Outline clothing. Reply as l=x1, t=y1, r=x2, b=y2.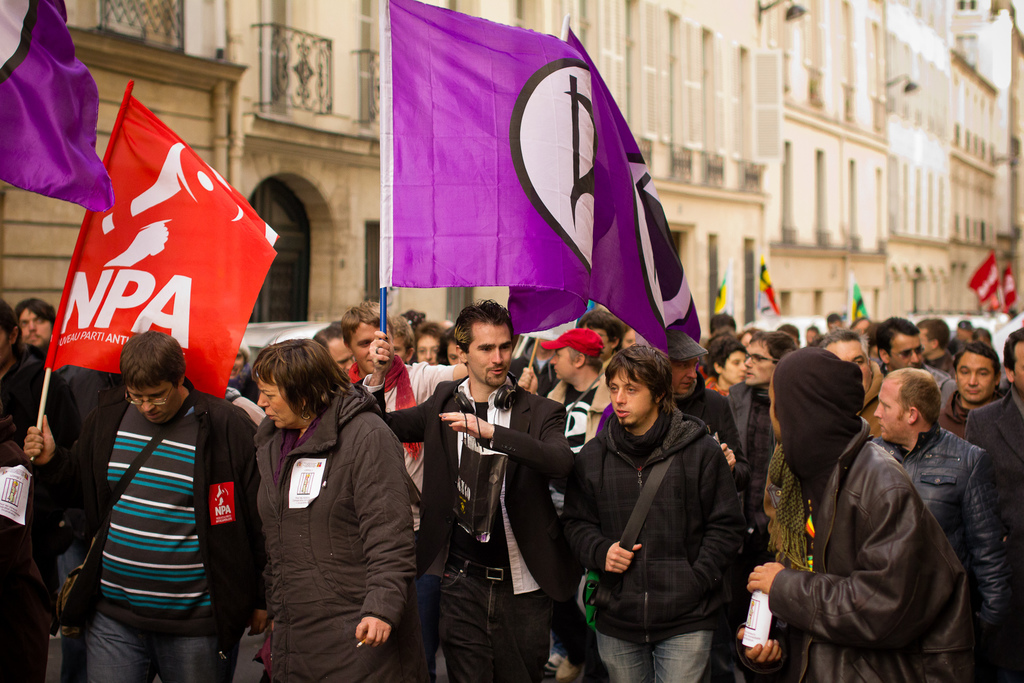
l=867, t=420, r=1014, b=682.
